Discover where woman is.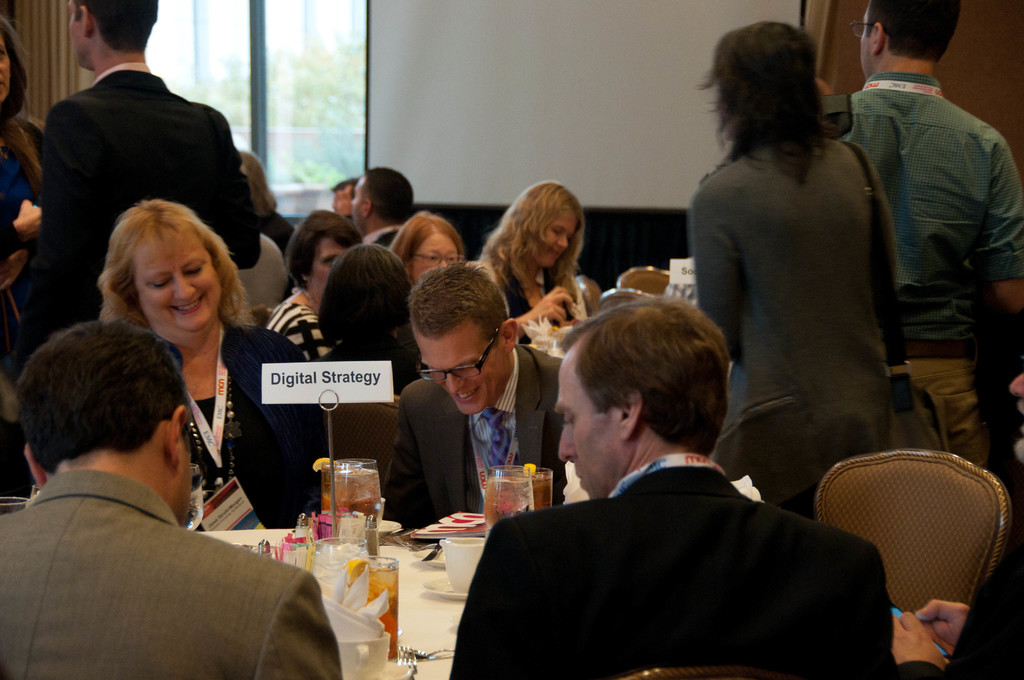
Discovered at 0:17:52:268.
